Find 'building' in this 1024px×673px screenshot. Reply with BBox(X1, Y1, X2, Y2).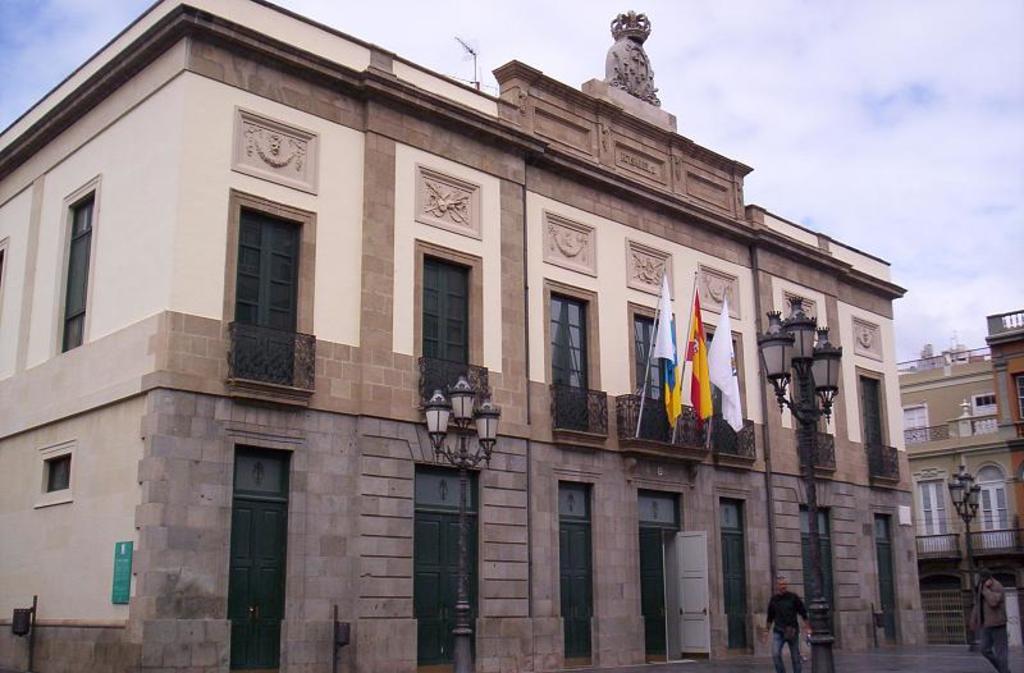
BBox(982, 308, 1023, 540).
